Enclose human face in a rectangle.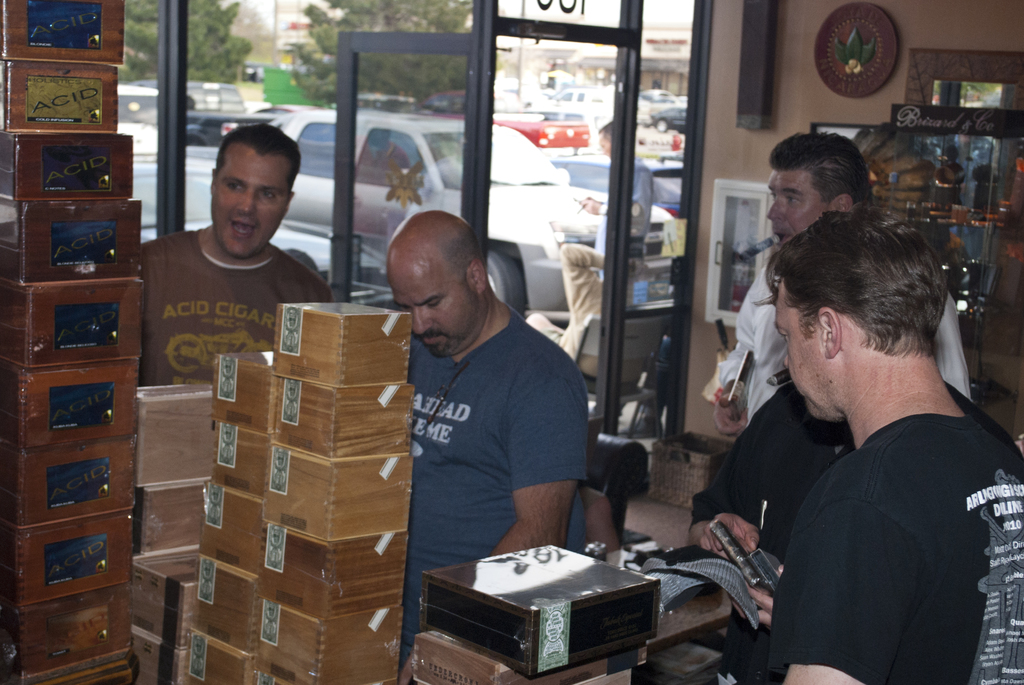
bbox=(771, 178, 824, 248).
